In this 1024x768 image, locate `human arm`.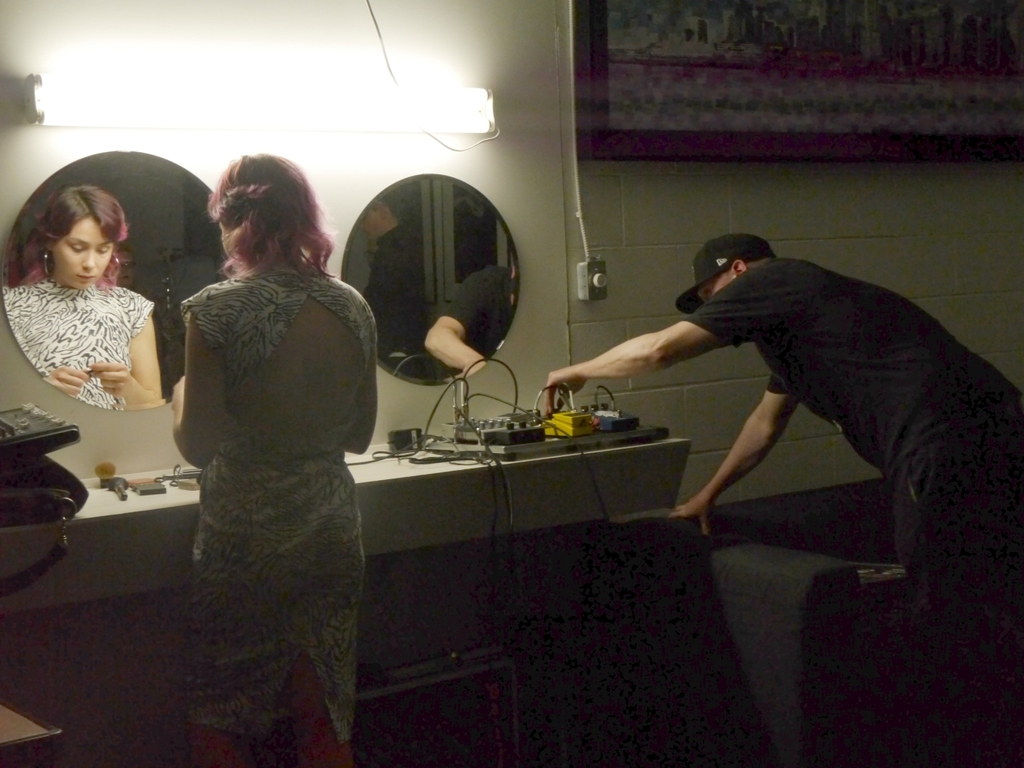
Bounding box: 173, 315, 230, 472.
